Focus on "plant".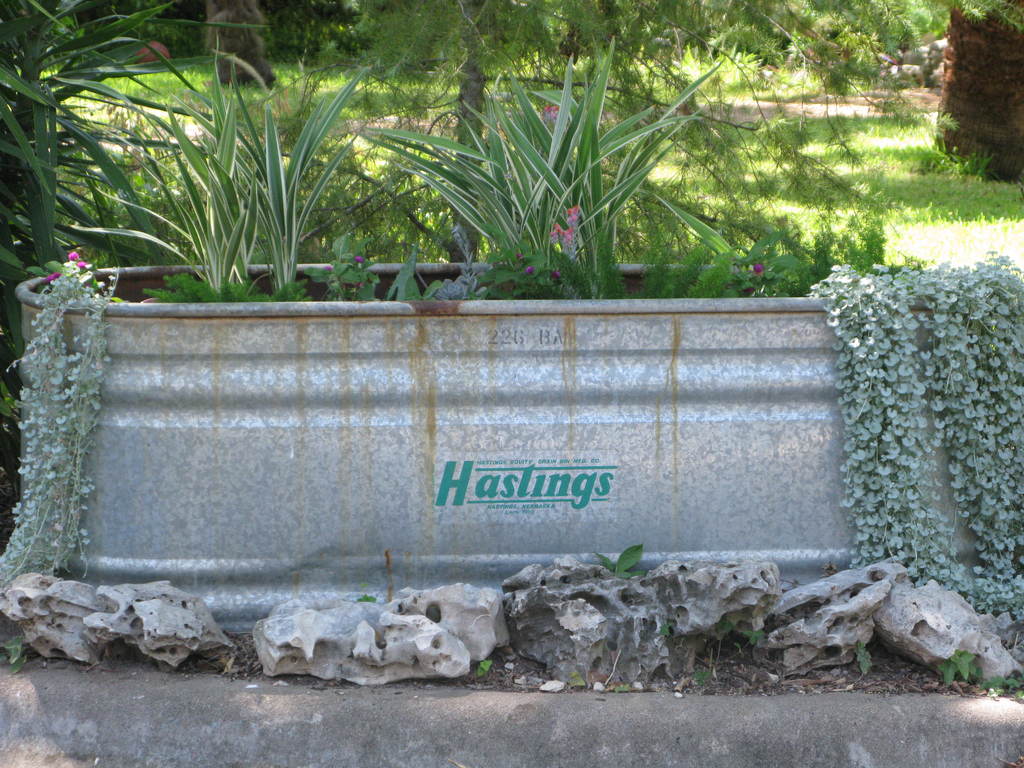
Focused at (570, 211, 746, 296).
